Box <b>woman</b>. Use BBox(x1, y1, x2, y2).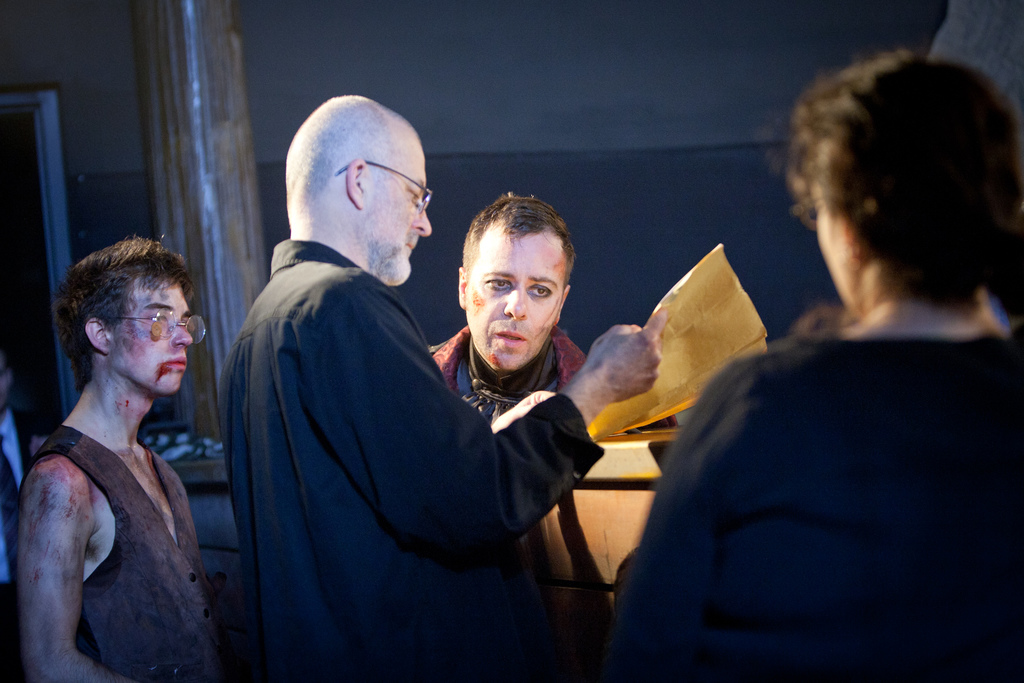
BBox(614, 53, 1023, 682).
